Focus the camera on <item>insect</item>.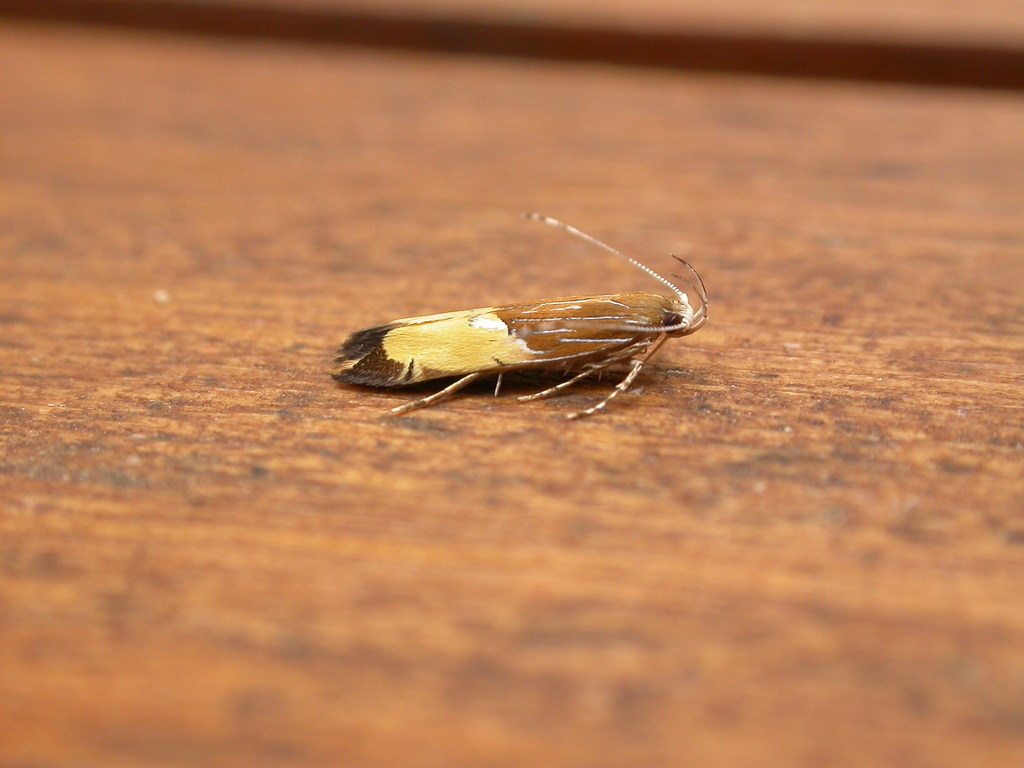
Focus region: Rect(333, 208, 710, 421).
